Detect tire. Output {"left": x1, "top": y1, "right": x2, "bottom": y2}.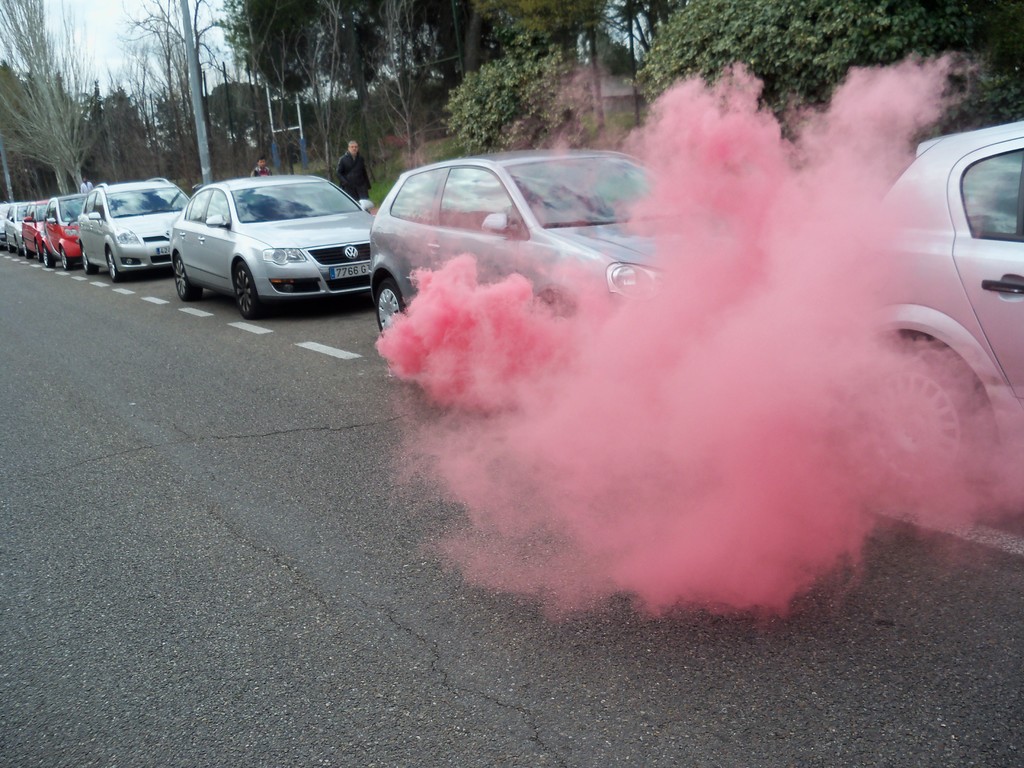
{"left": 110, "top": 248, "right": 119, "bottom": 280}.
